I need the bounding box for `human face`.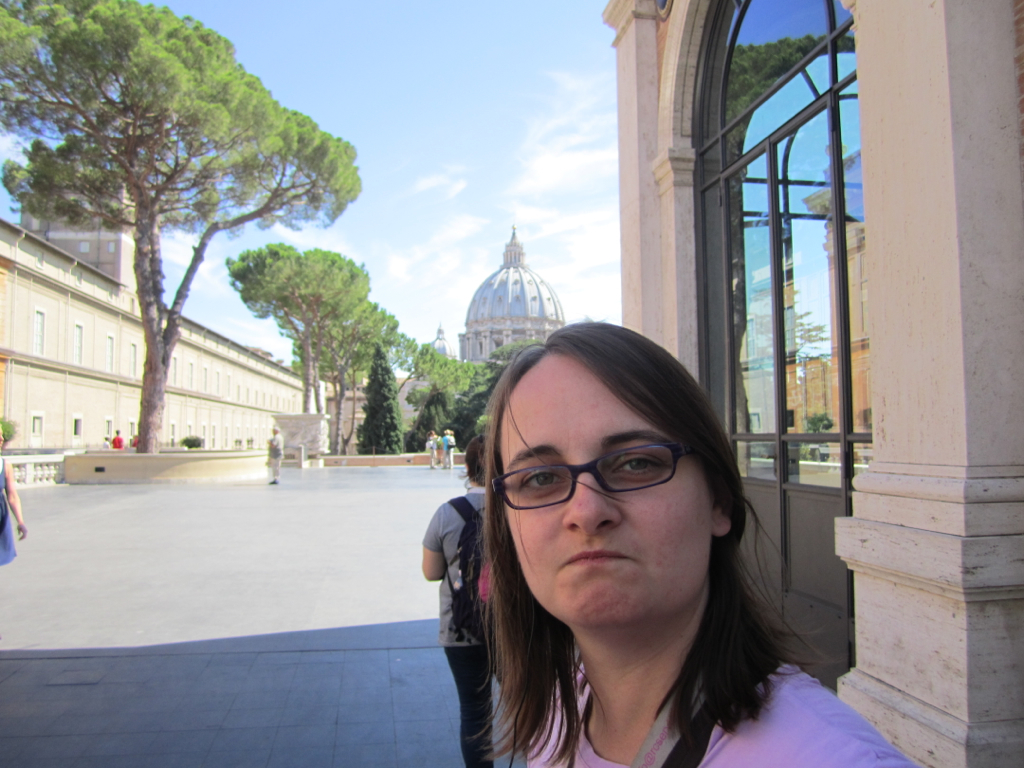
Here it is: box=[481, 372, 733, 652].
